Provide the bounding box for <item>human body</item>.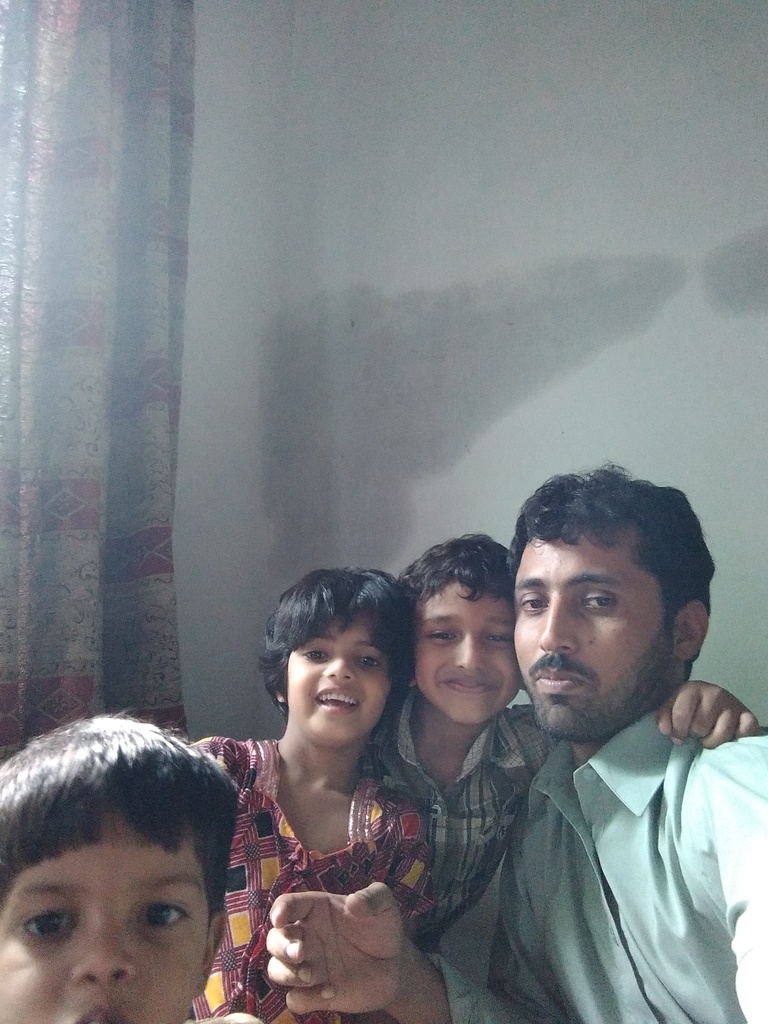
x1=193, y1=618, x2=436, y2=1023.
